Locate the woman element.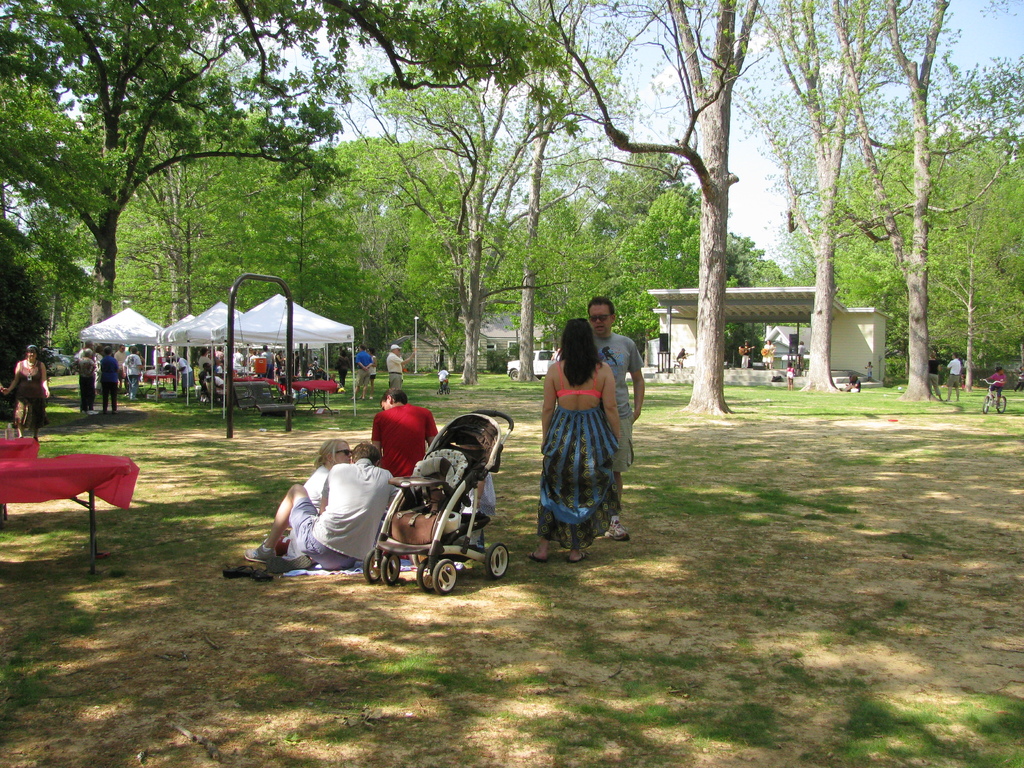
Element bbox: (336, 349, 351, 393).
